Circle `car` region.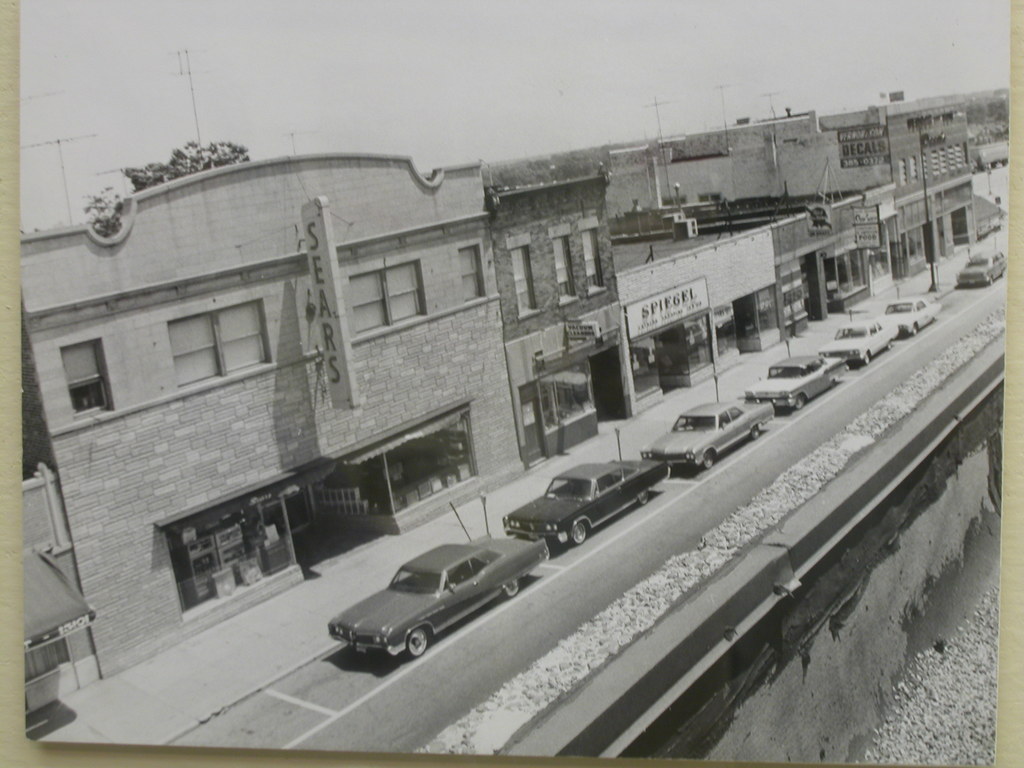
Region: BBox(744, 353, 849, 410).
